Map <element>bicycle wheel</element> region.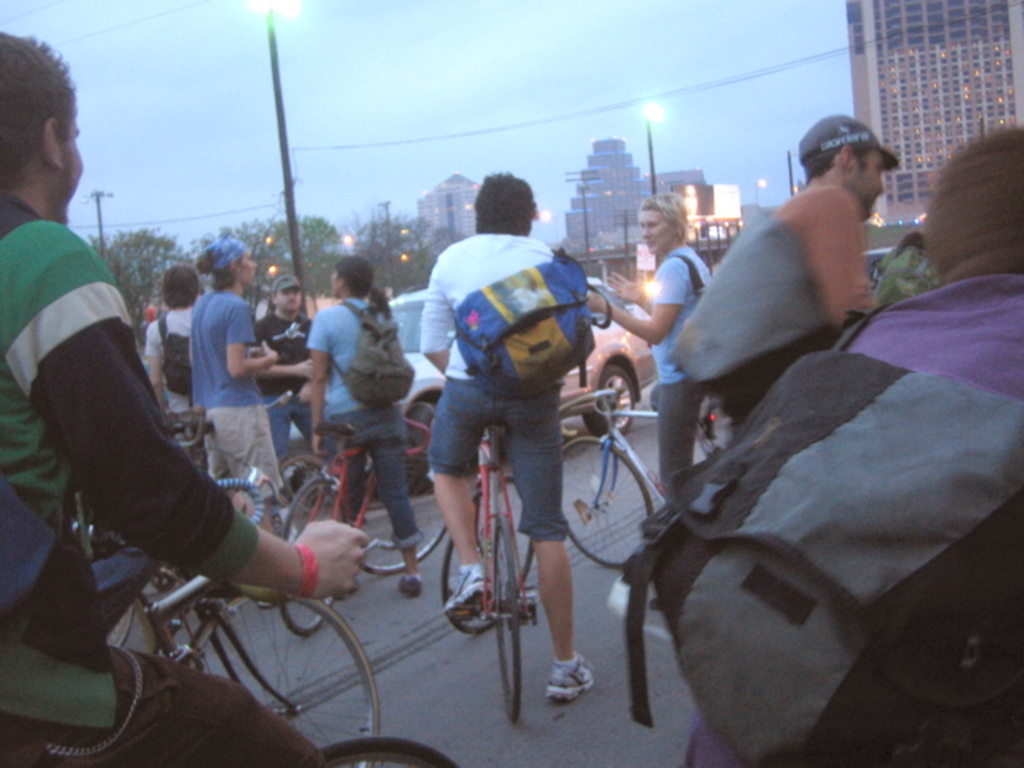
Mapped to {"x1": 483, "y1": 513, "x2": 521, "y2": 723}.
